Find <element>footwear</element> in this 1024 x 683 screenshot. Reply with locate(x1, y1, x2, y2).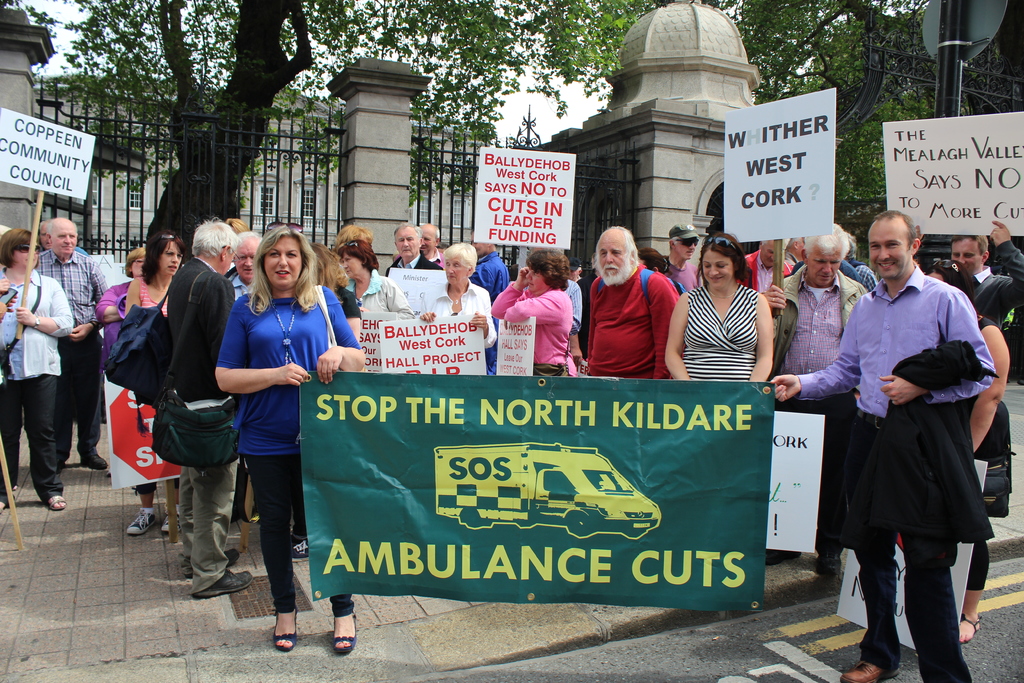
locate(163, 513, 179, 531).
